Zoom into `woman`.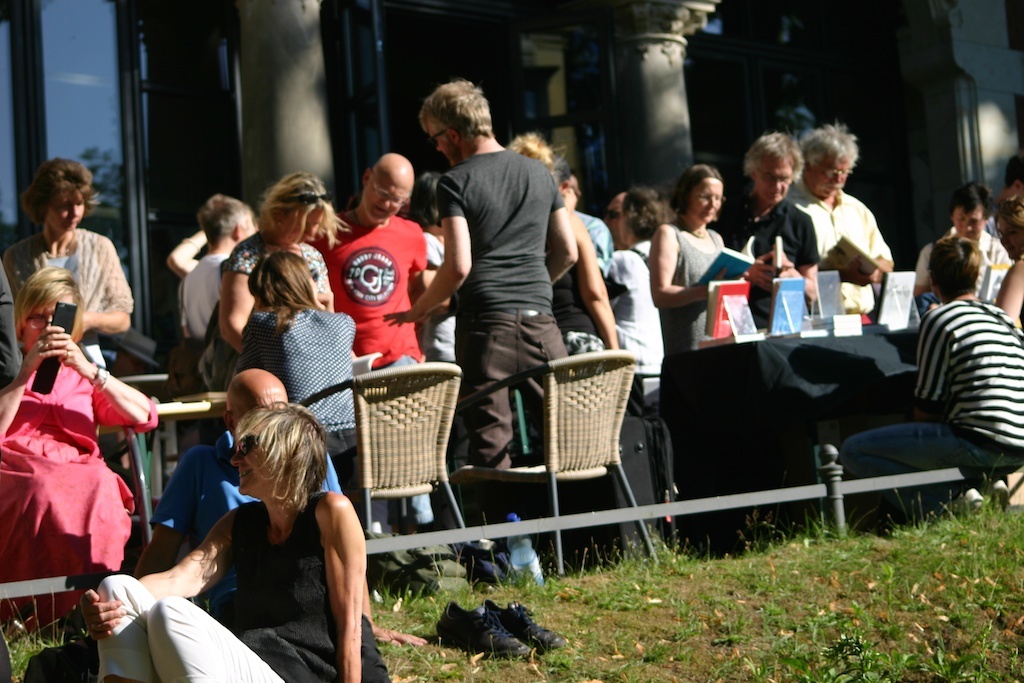
Zoom target: {"x1": 990, "y1": 193, "x2": 1023, "y2": 336}.
